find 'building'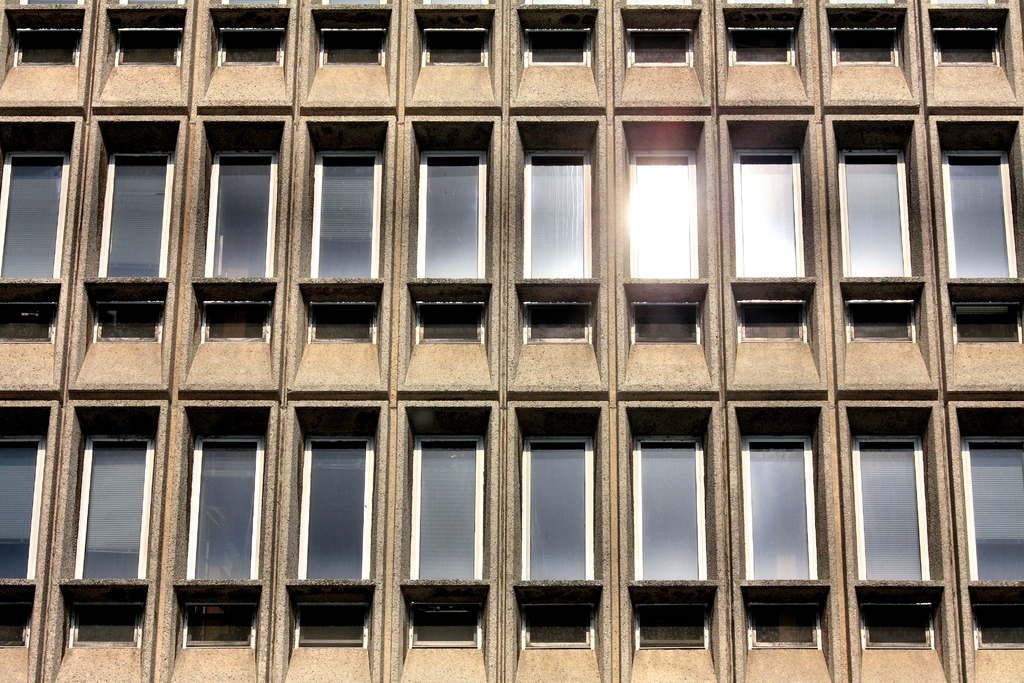
locate(0, 1, 1020, 682)
